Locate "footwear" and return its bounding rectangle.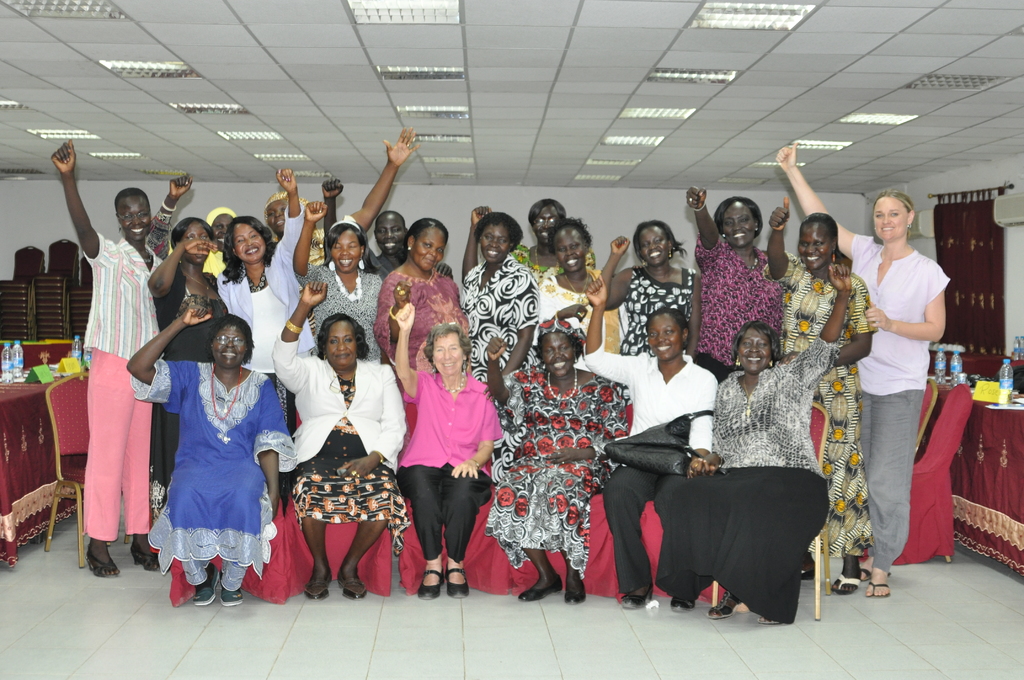
Rect(564, 581, 588, 600).
